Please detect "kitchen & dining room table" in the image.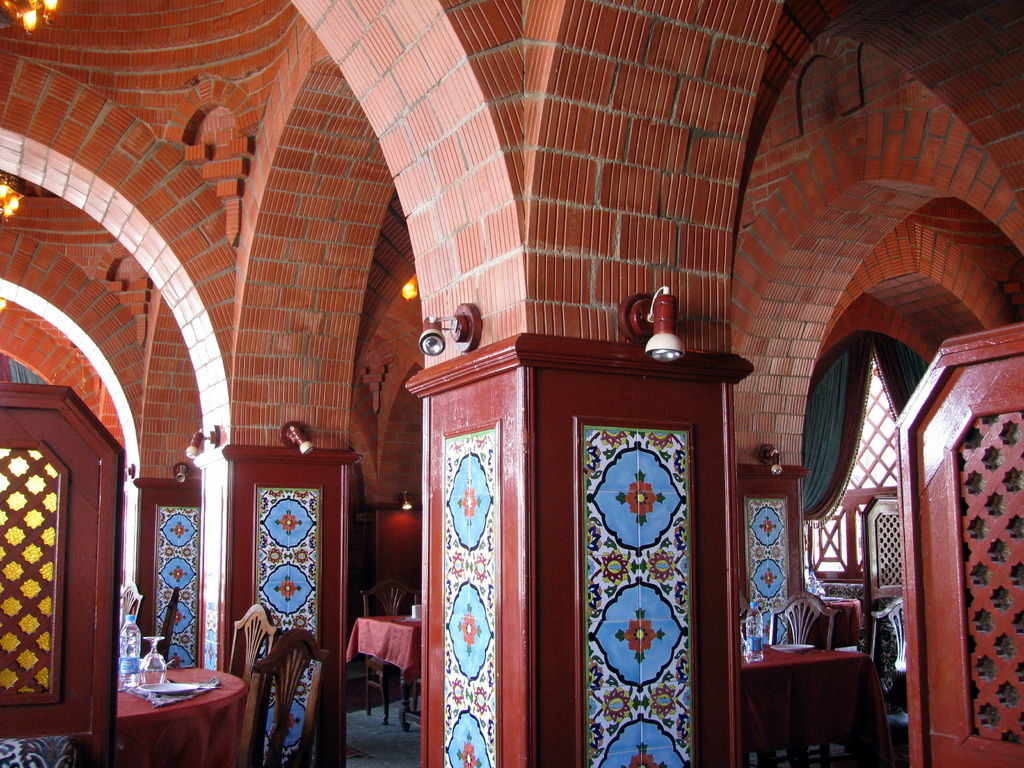
<bbox>114, 662, 246, 767</bbox>.
